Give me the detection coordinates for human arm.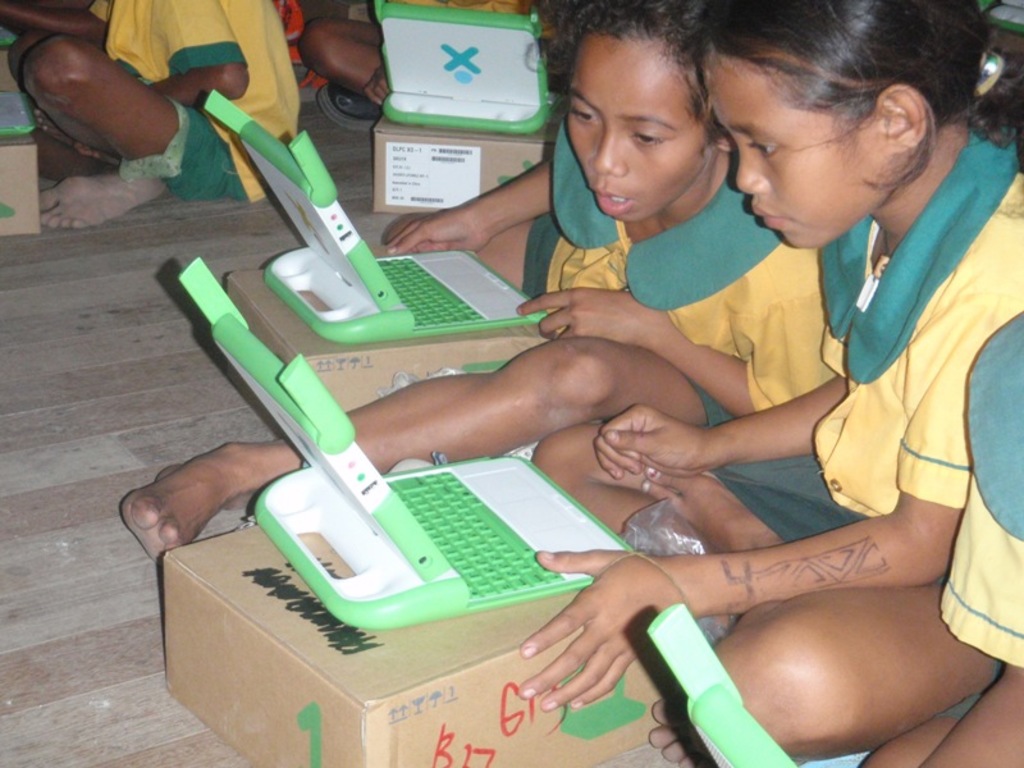
detection(596, 287, 872, 474).
